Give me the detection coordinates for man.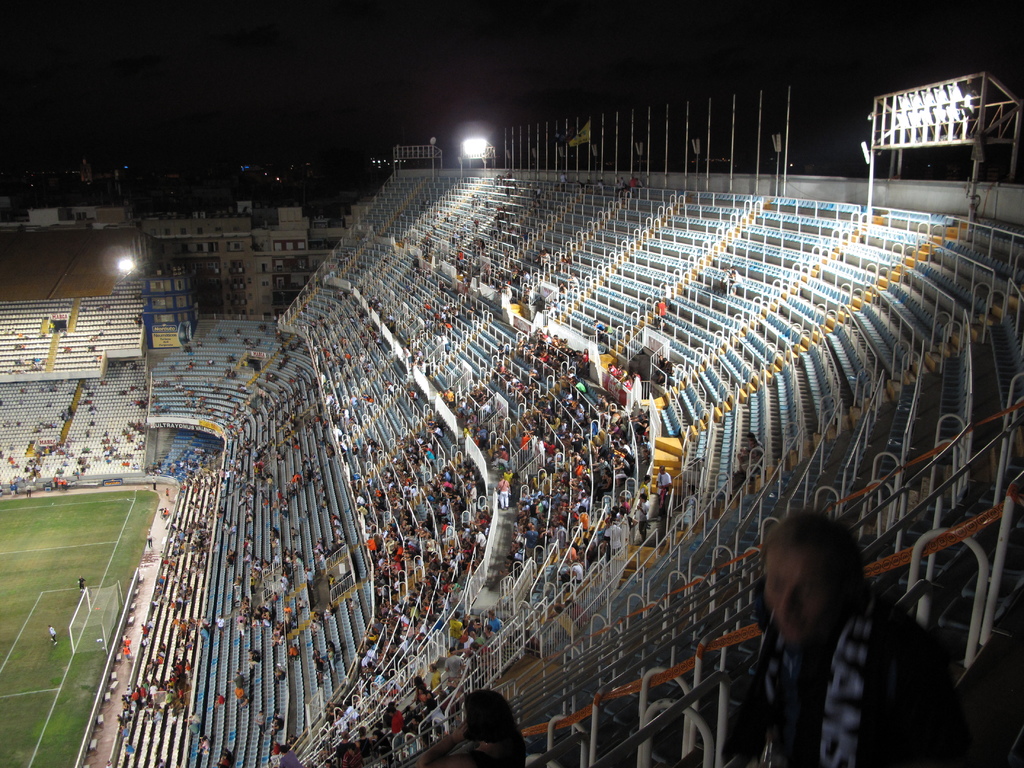
l=324, t=392, r=335, b=405.
